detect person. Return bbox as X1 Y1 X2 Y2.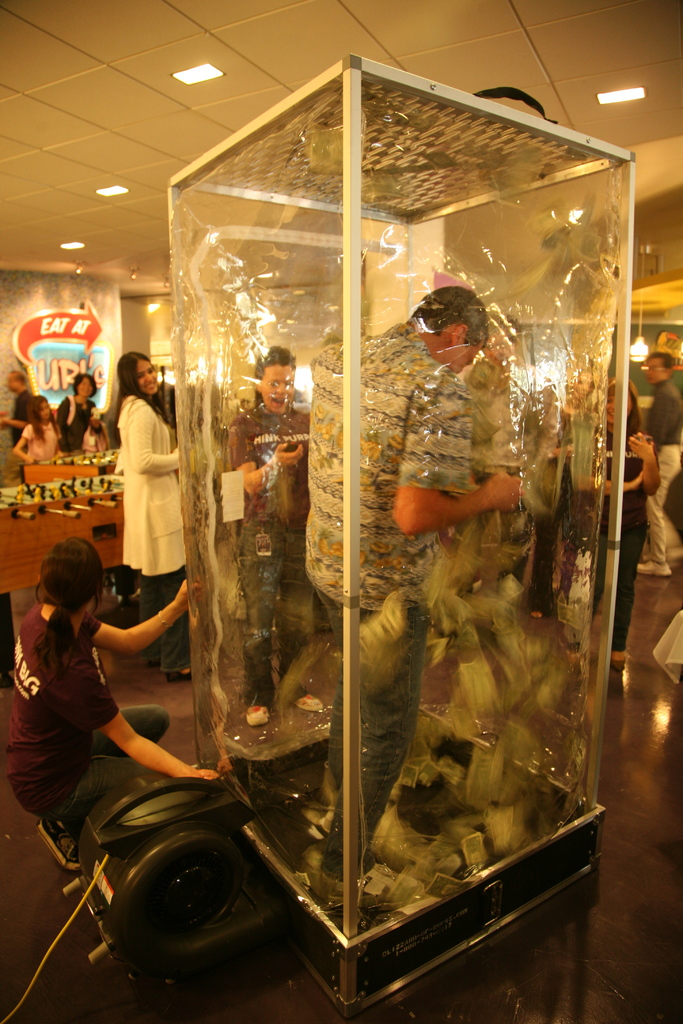
596 378 668 669.
